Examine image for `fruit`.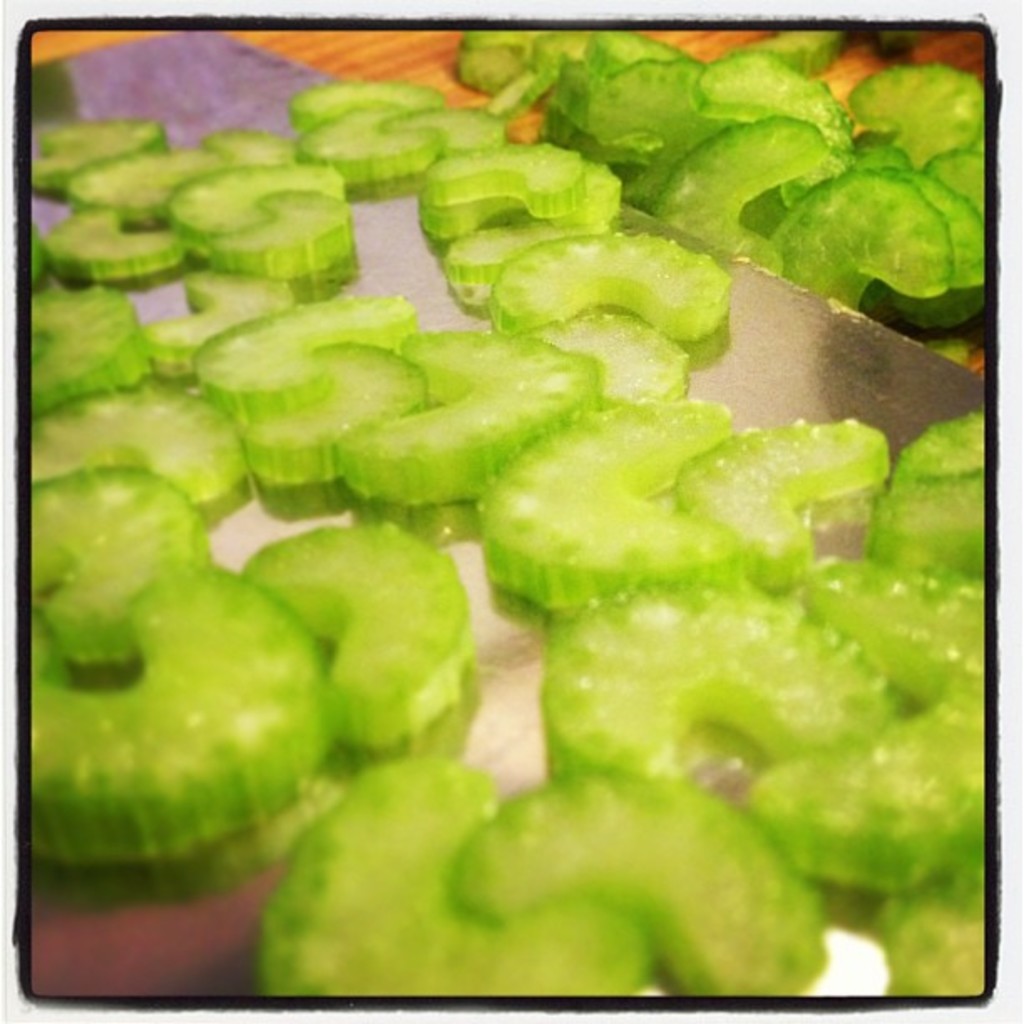
Examination result: [336, 331, 601, 505].
